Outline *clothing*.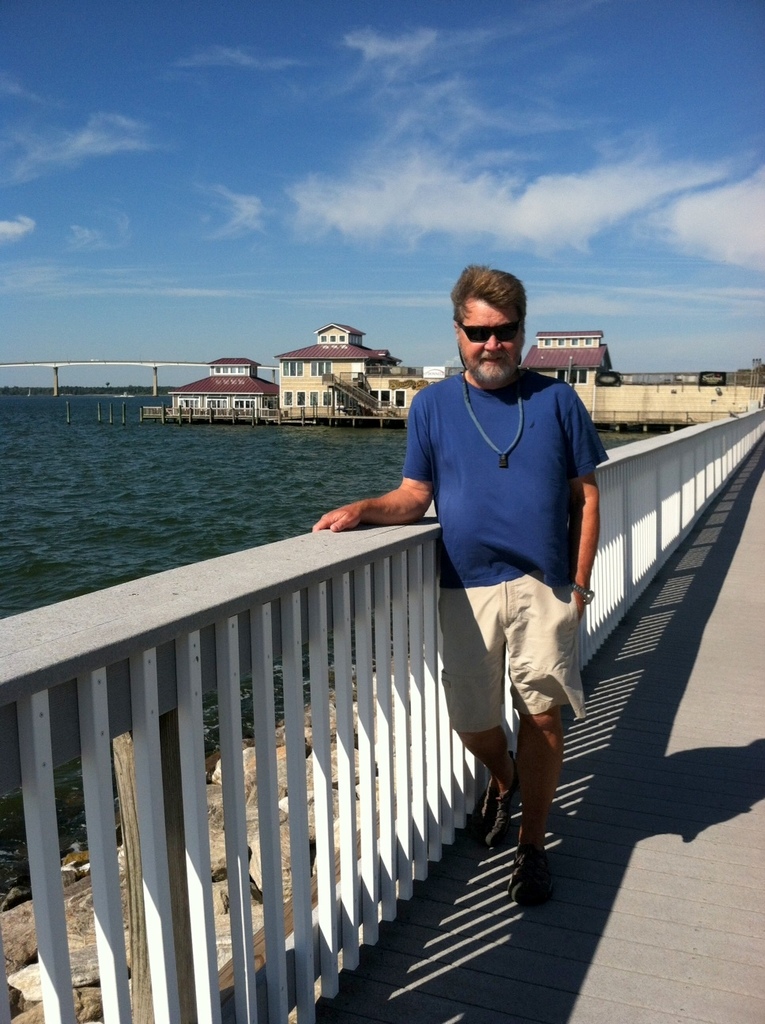
Outline: left=401, top=366, right=607, bottom=730.
